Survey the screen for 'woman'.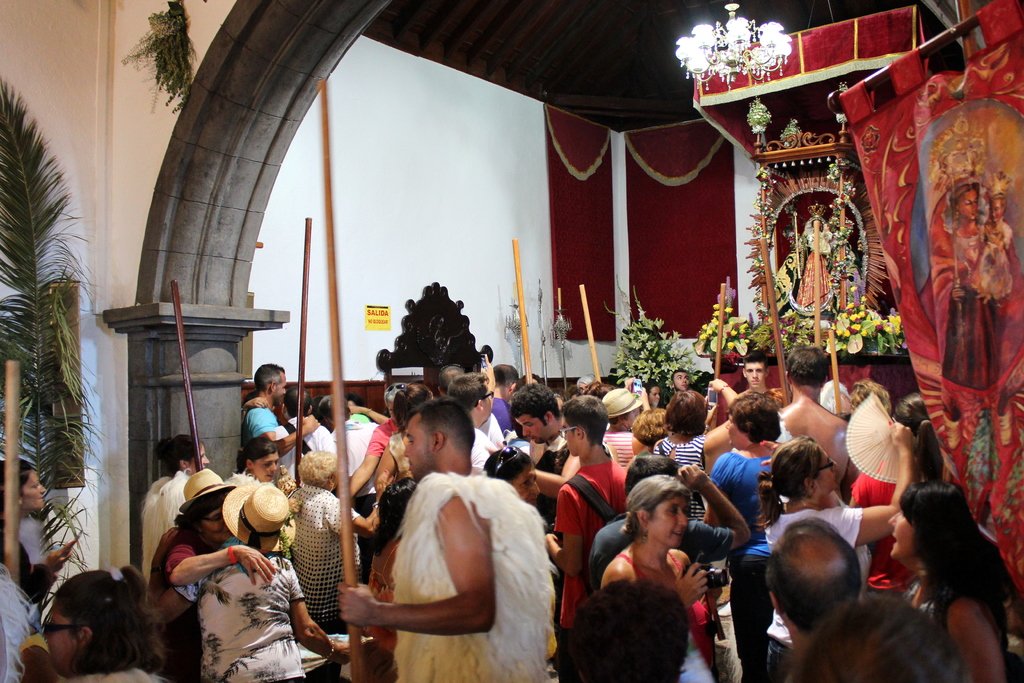
Survey found: box=[283, 447, 396, 631].
